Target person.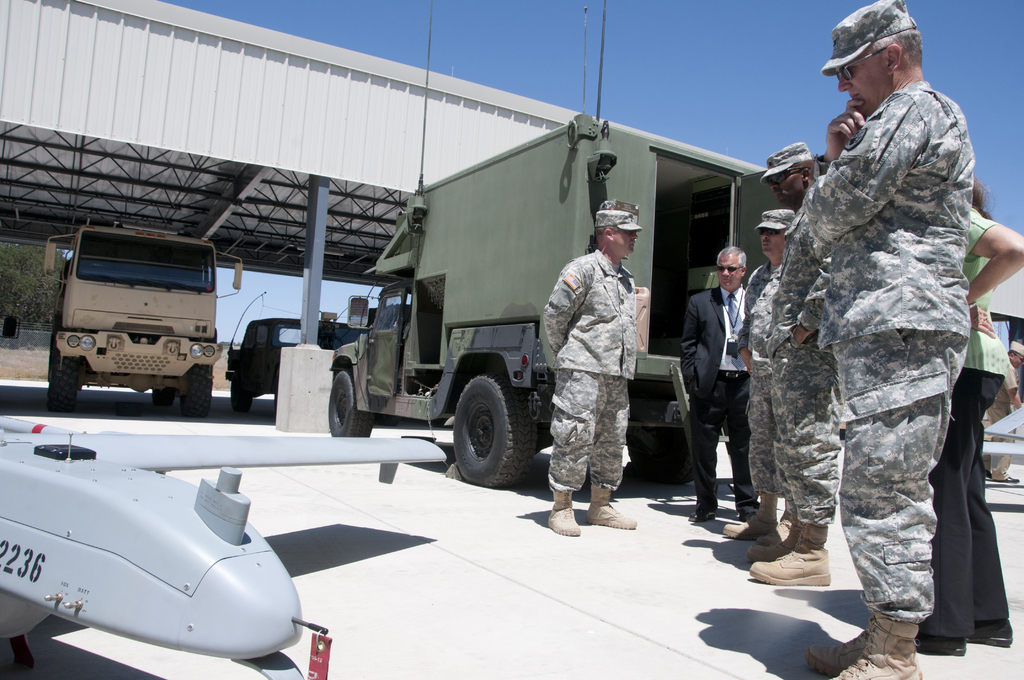
Target region: bbox=[680, 244, 759, 526].
